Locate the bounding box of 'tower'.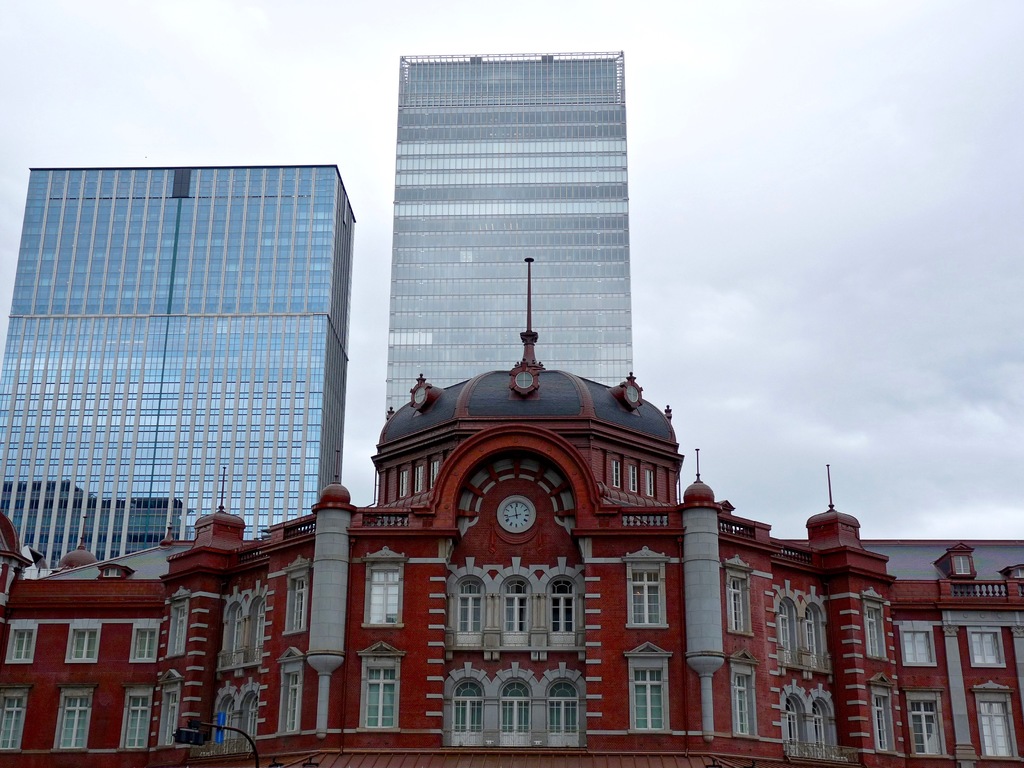
Bounding box: 0 163 348 569.
